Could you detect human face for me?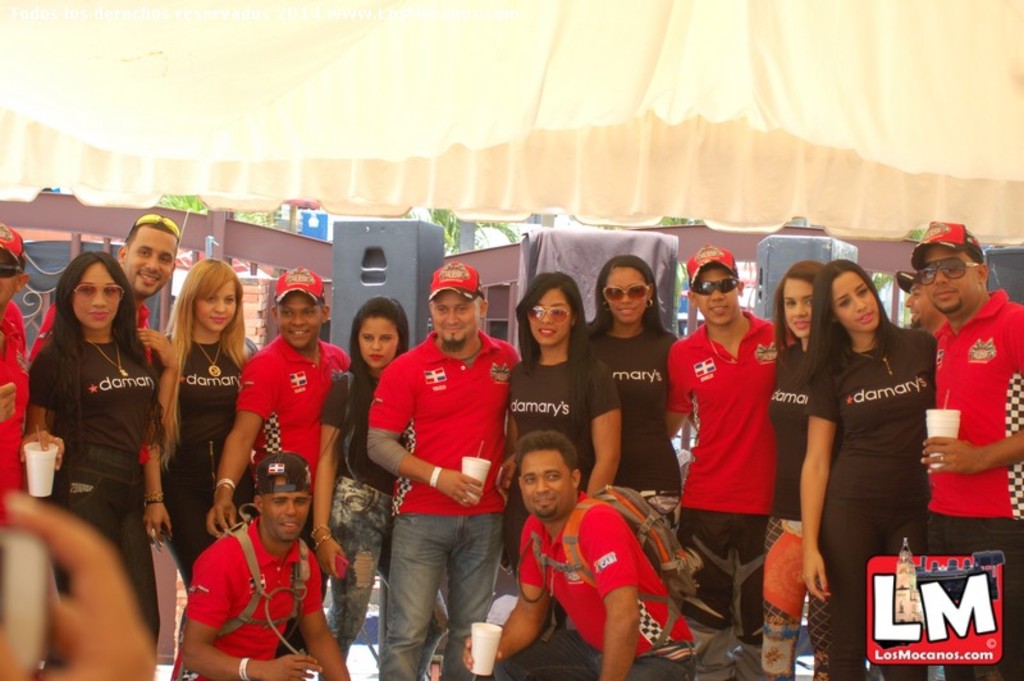
Detection result: x1=265, y1=490, x2=314, y2=544.
